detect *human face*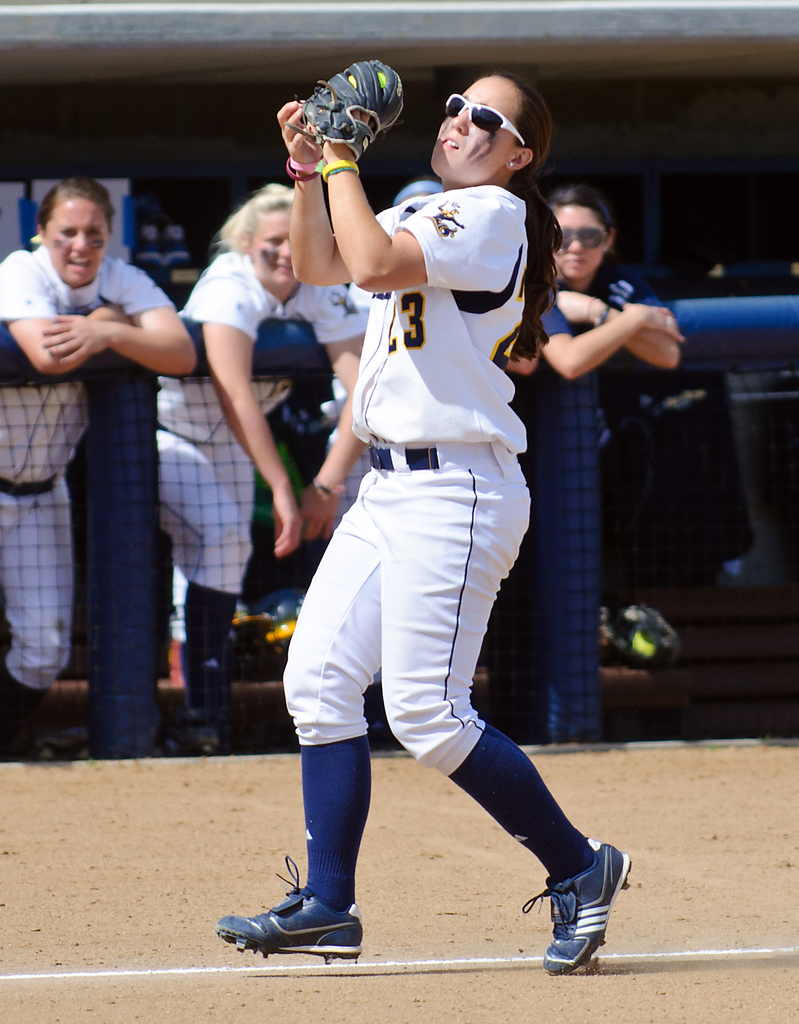
l=40, t=200, r=109, b=285
